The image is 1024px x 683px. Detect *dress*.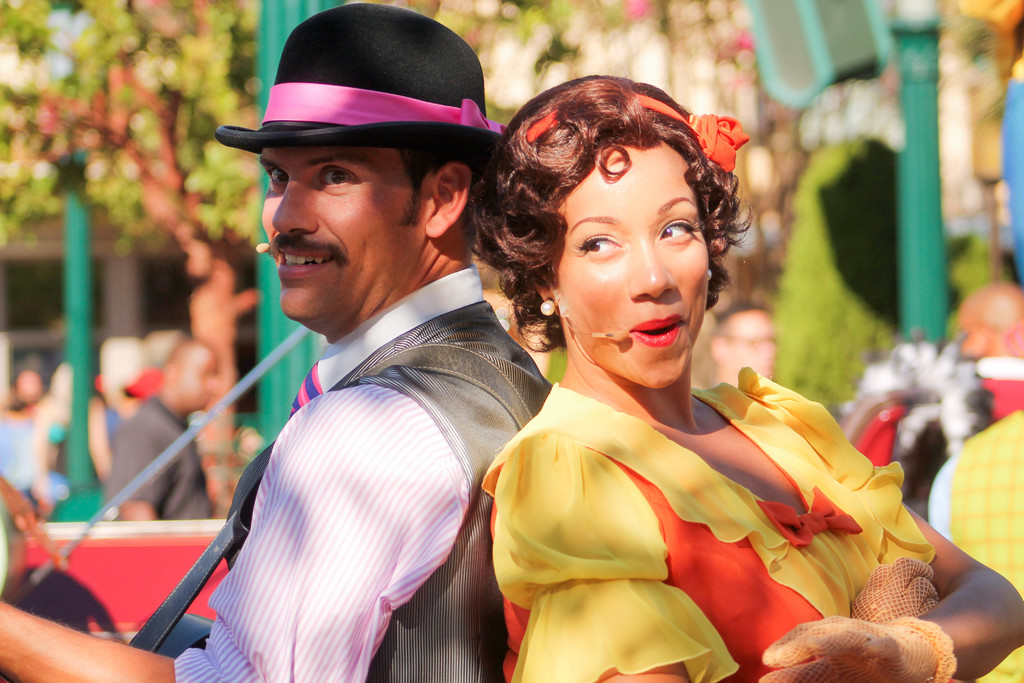
Detection: {"left": 477, "top": 365, "right": 938, "bottom": 682}.
